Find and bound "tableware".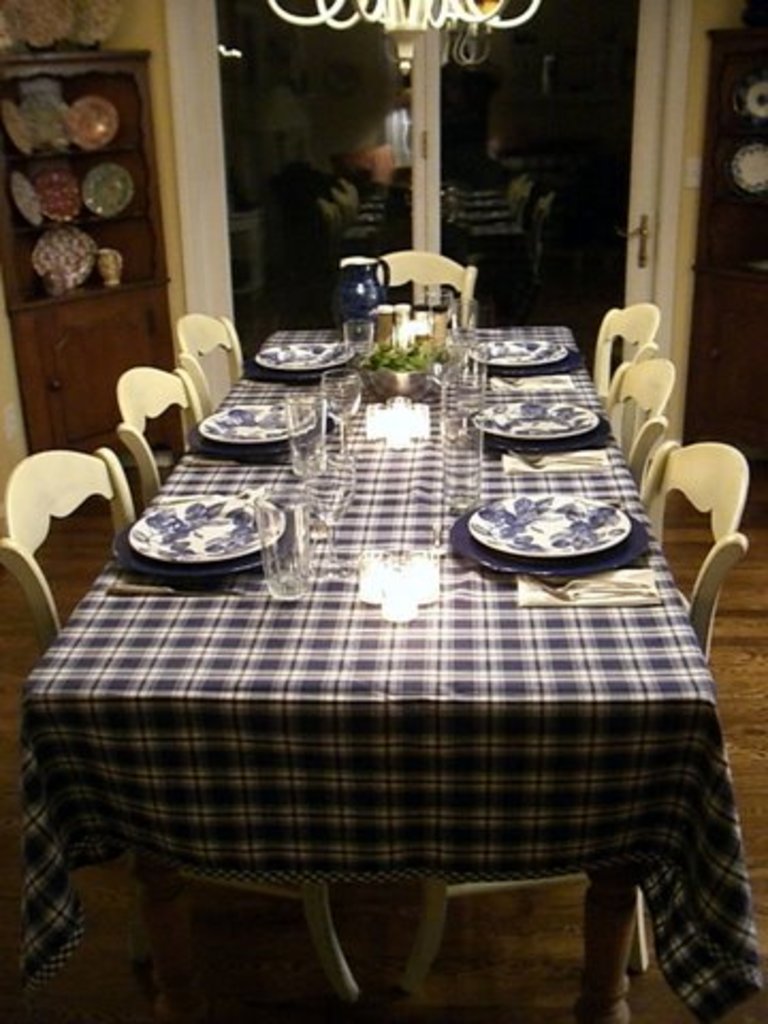
Bound: {"x1": 0, "y1": 102, "x2": 30, "y2": 156}.
